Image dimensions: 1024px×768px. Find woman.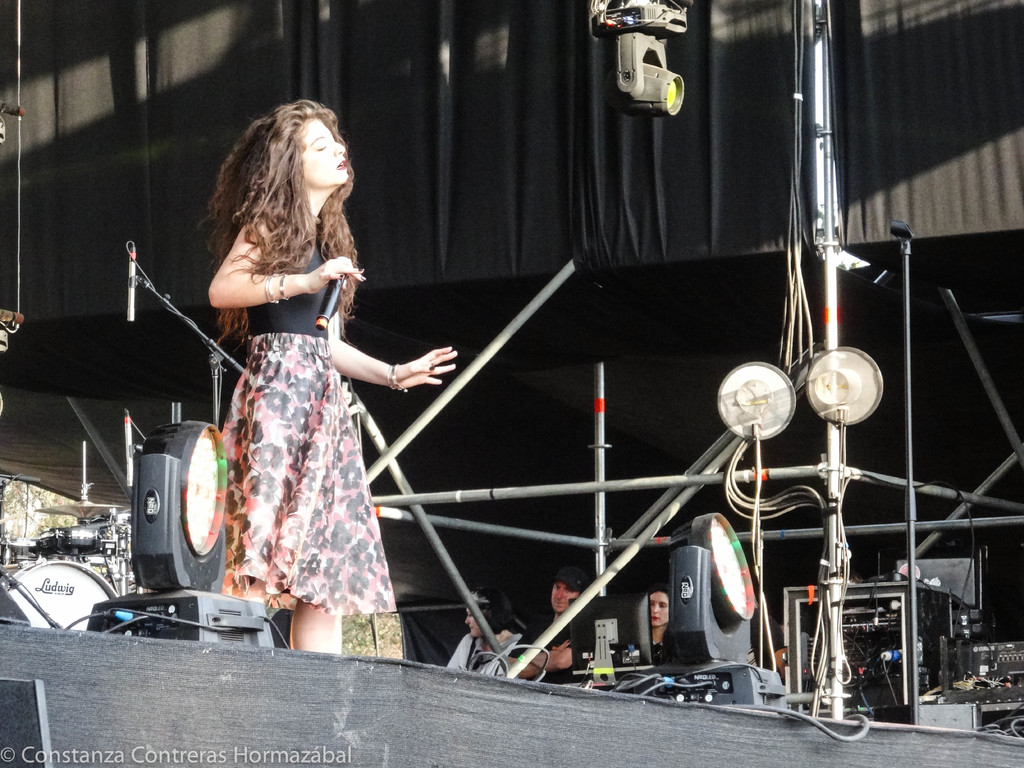
[644, 589, 686, 684].
